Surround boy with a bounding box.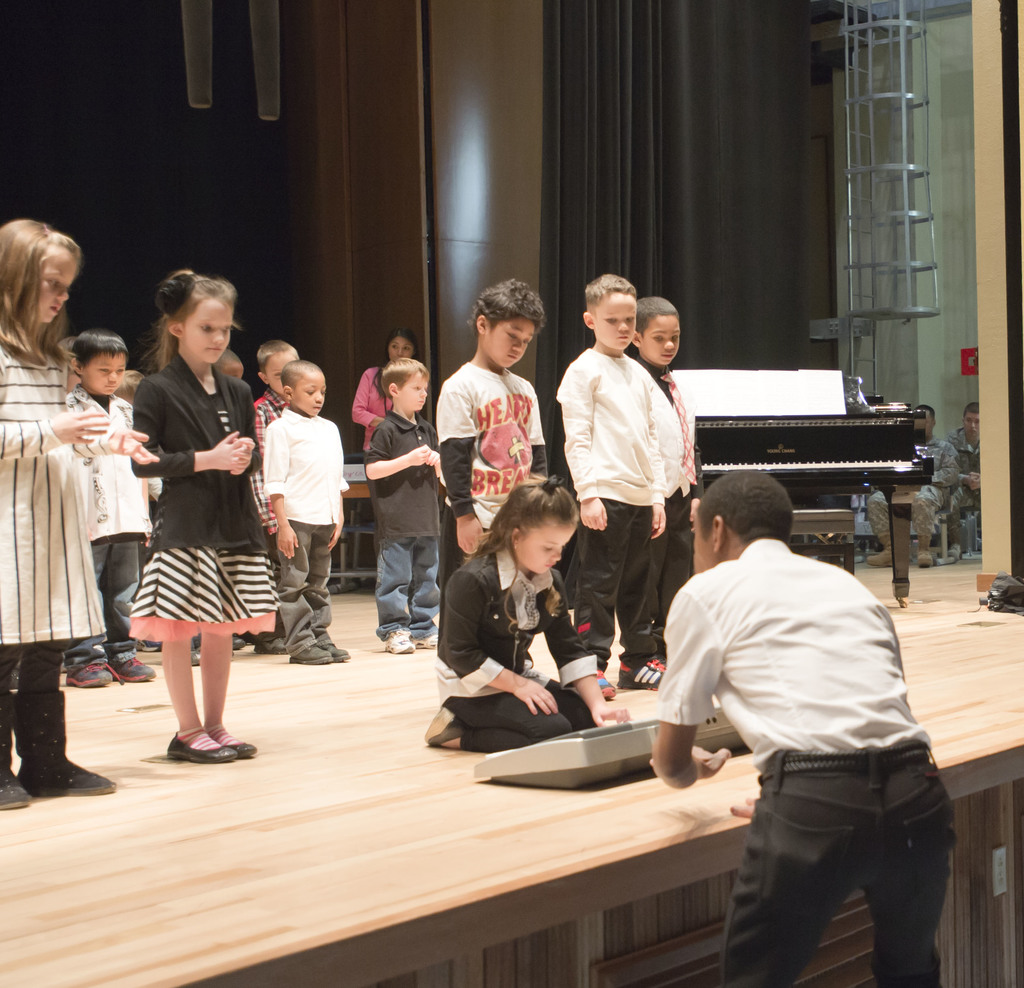
bbox(64, 331, 175, 683).
